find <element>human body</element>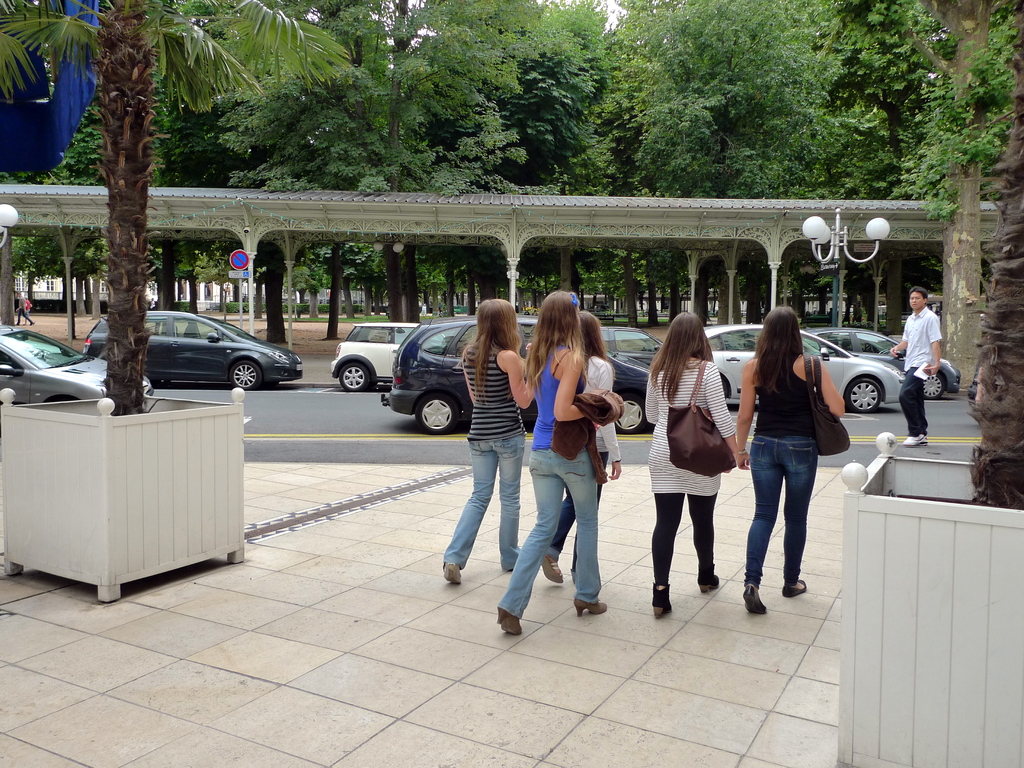
[x1=495, y1=287, x2=610, y2=643]
